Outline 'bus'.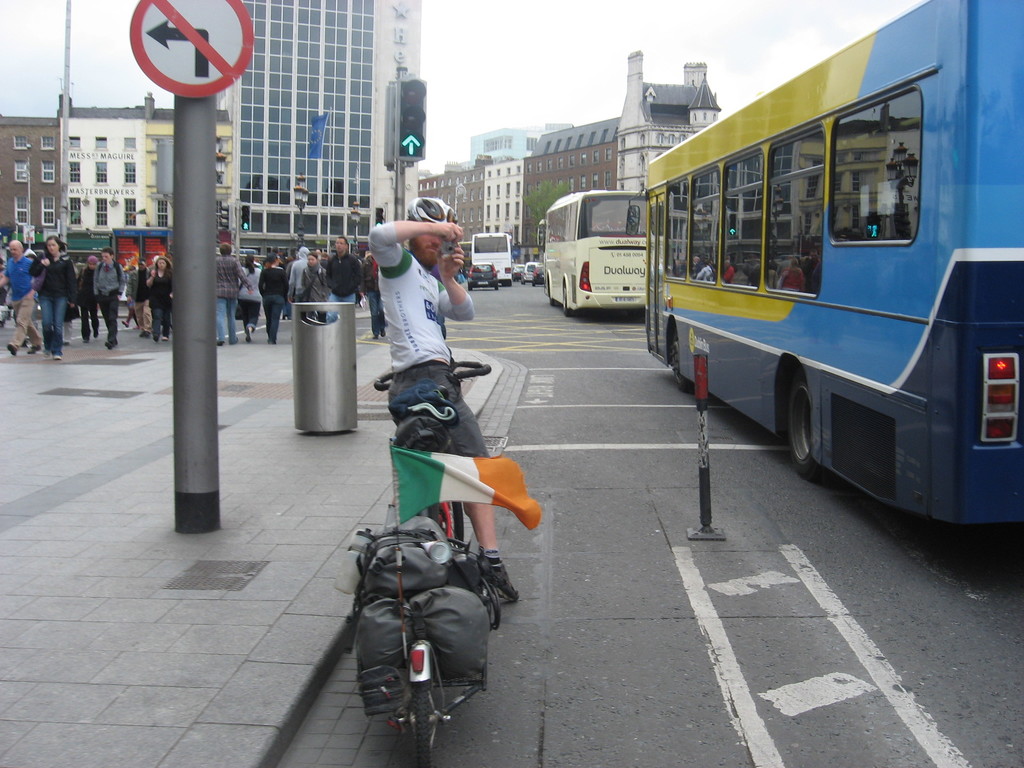
Outline: {"left": 540, "top": 186, "right": 643, "bottom": 316}.
